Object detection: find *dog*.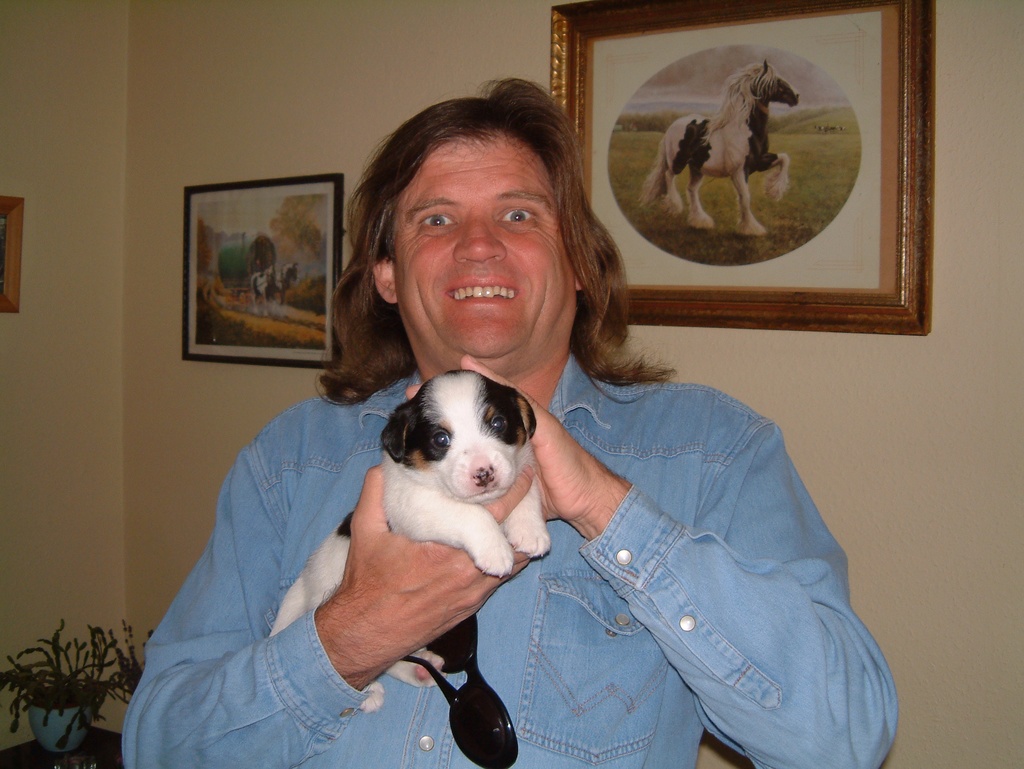
260/370/552/718.
